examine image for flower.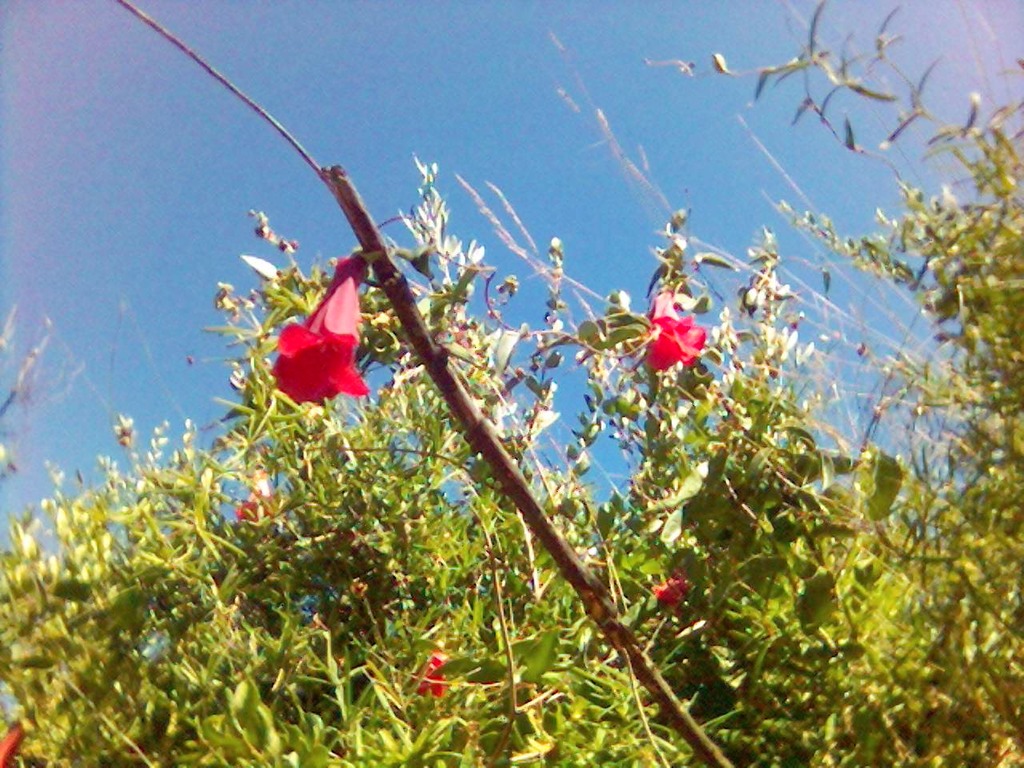
Examination result: (0, 721, 31, 767).
